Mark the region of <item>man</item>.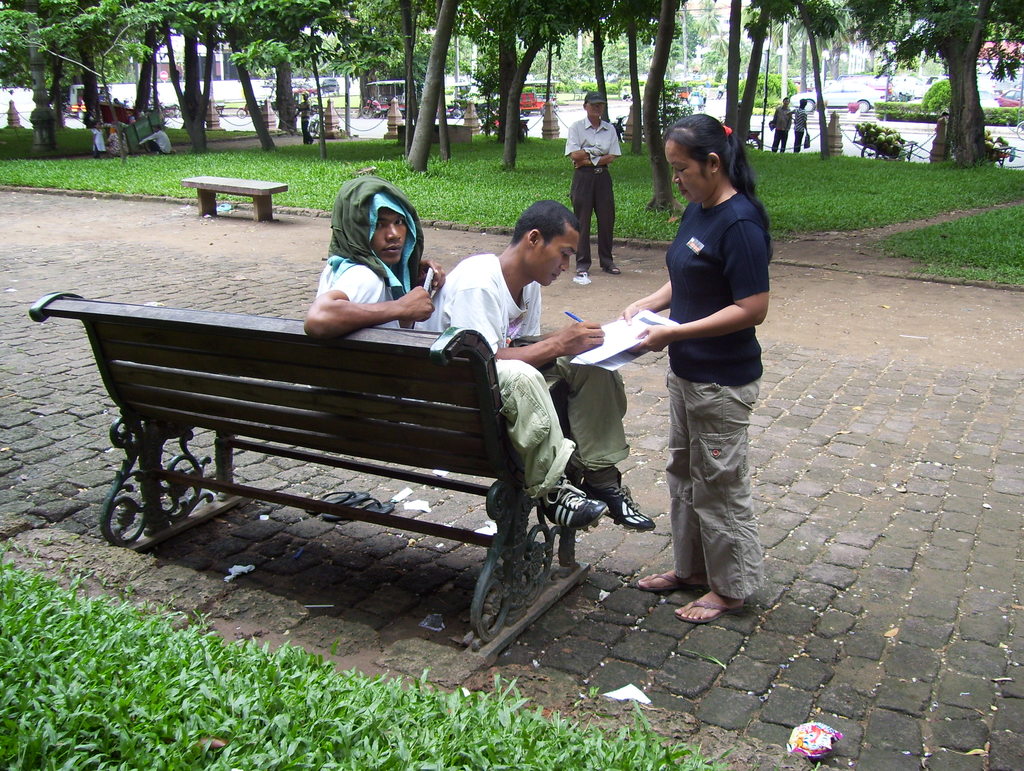
Region: bbox=(770, 93, 792, 154).
